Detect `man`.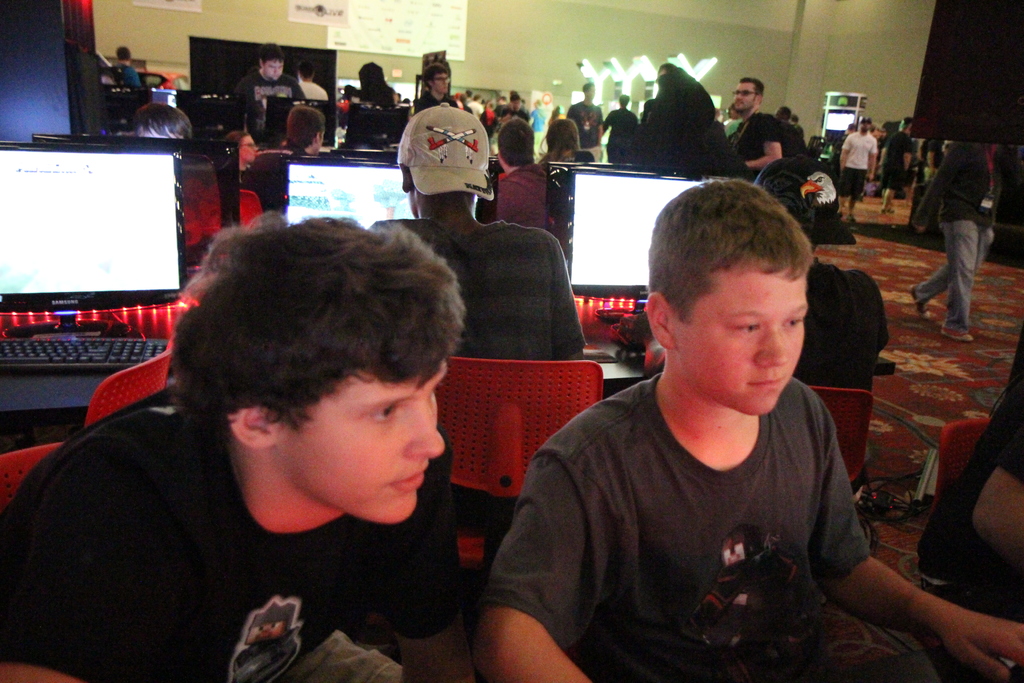
Detected at [left=924, top=105, right=1017, bottom=333].
